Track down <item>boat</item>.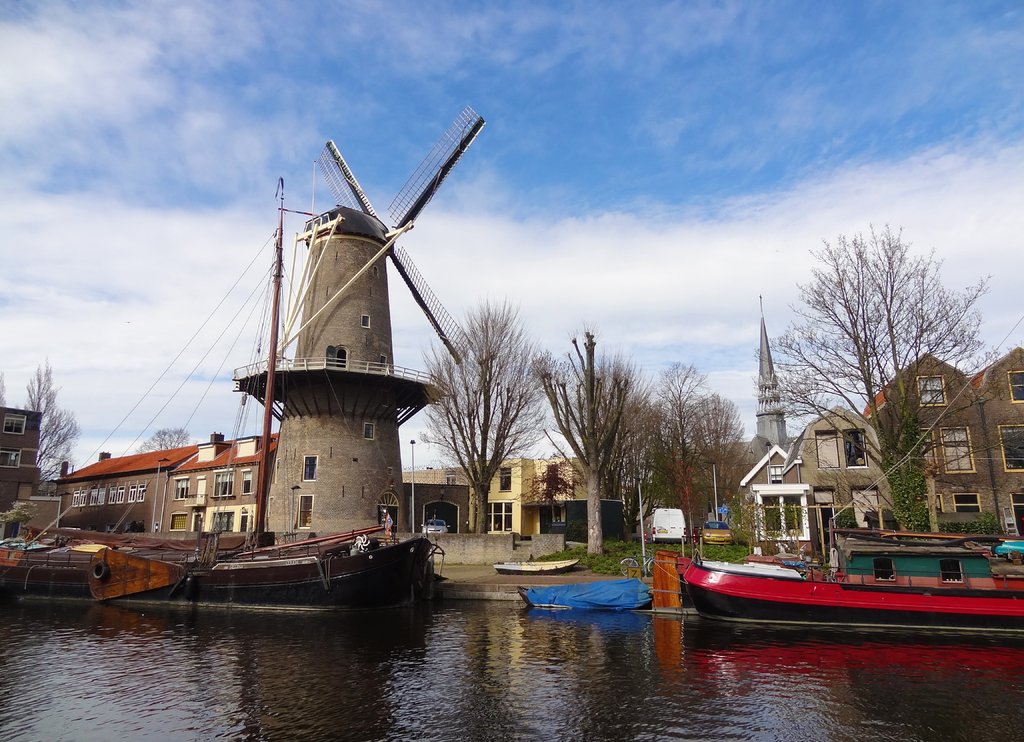
Tracked to <bbox>0, 177, 433, 617</bbox>.
